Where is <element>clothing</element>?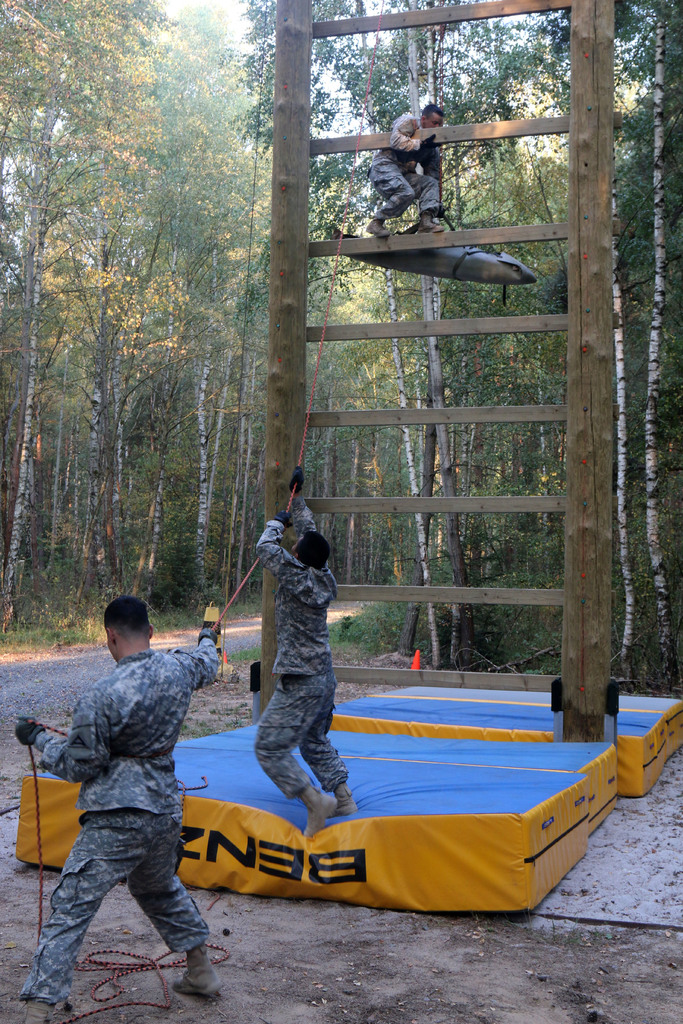
crop(249, 508, 356, 795).
